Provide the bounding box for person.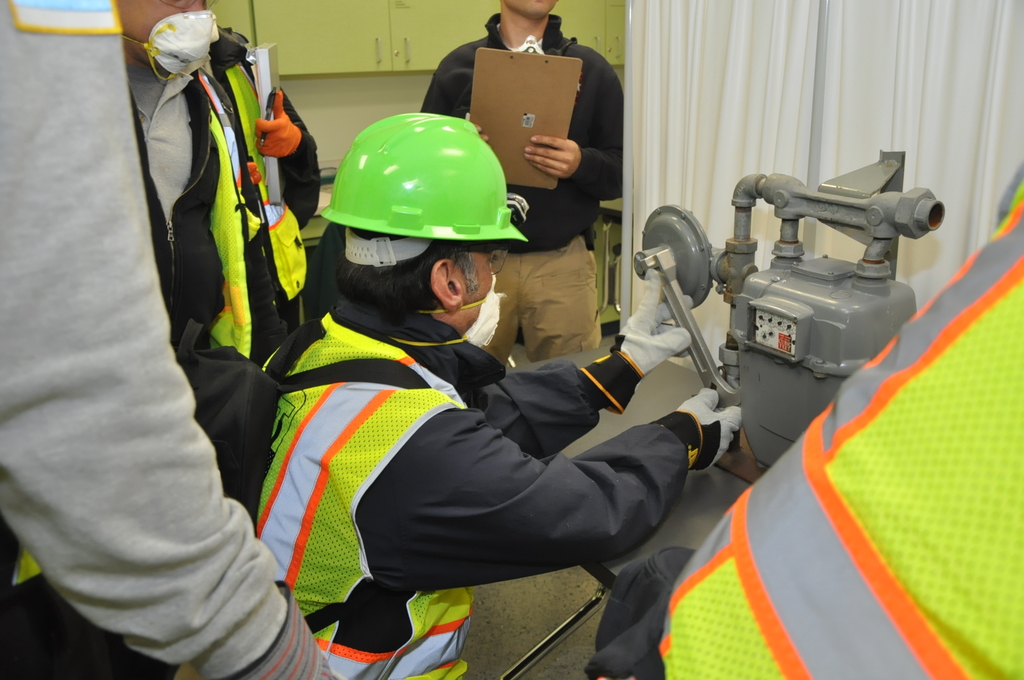
[left=0, top=0, right=335, bottom=679].
